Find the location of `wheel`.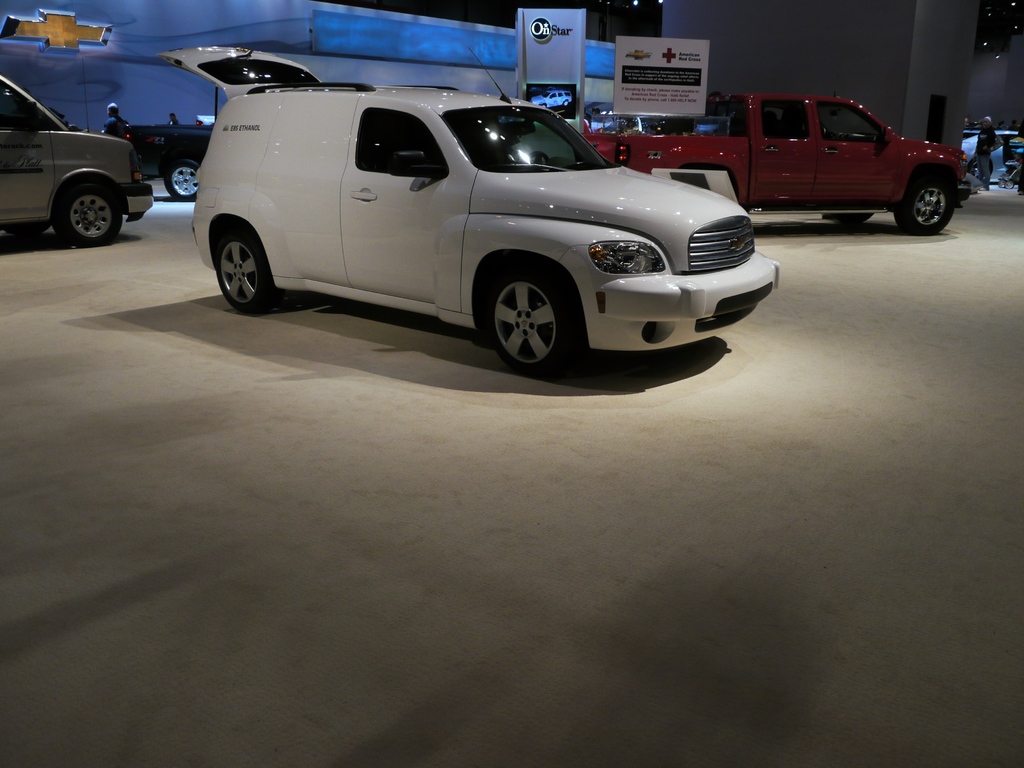
Location: <bbox>1005, 178, 1014, 190</bbox>.
